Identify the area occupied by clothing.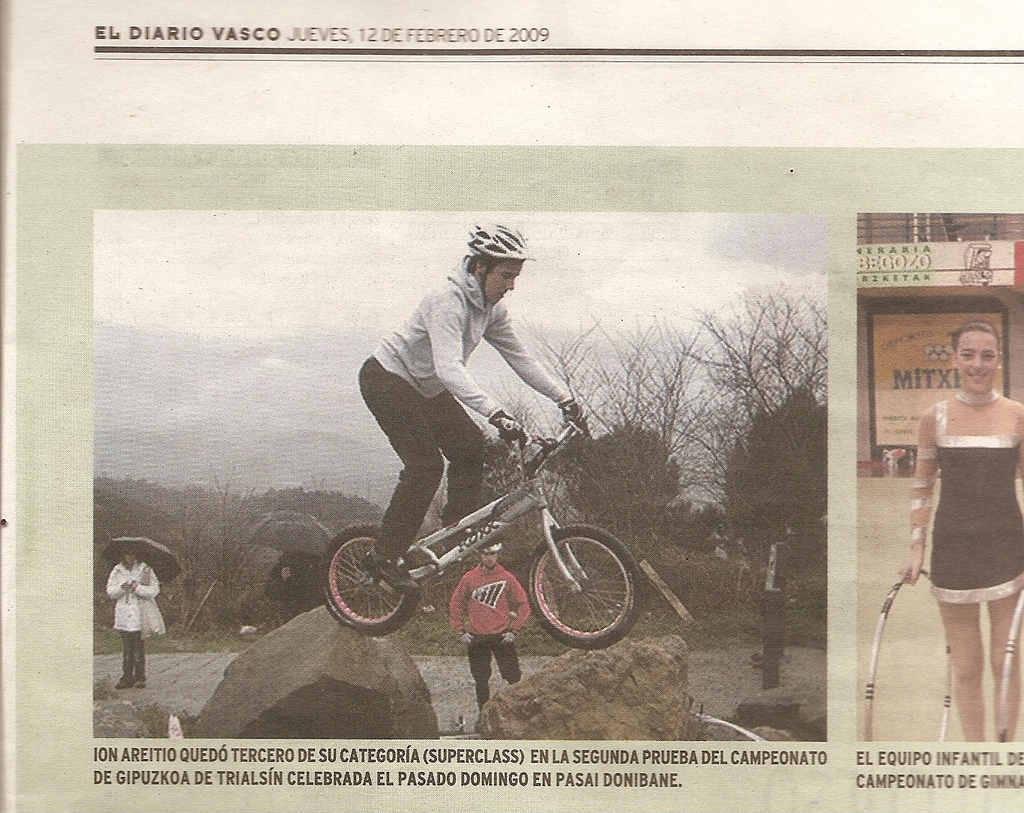
Area: [x1=359, y1=262, x2=574, y2=557].
